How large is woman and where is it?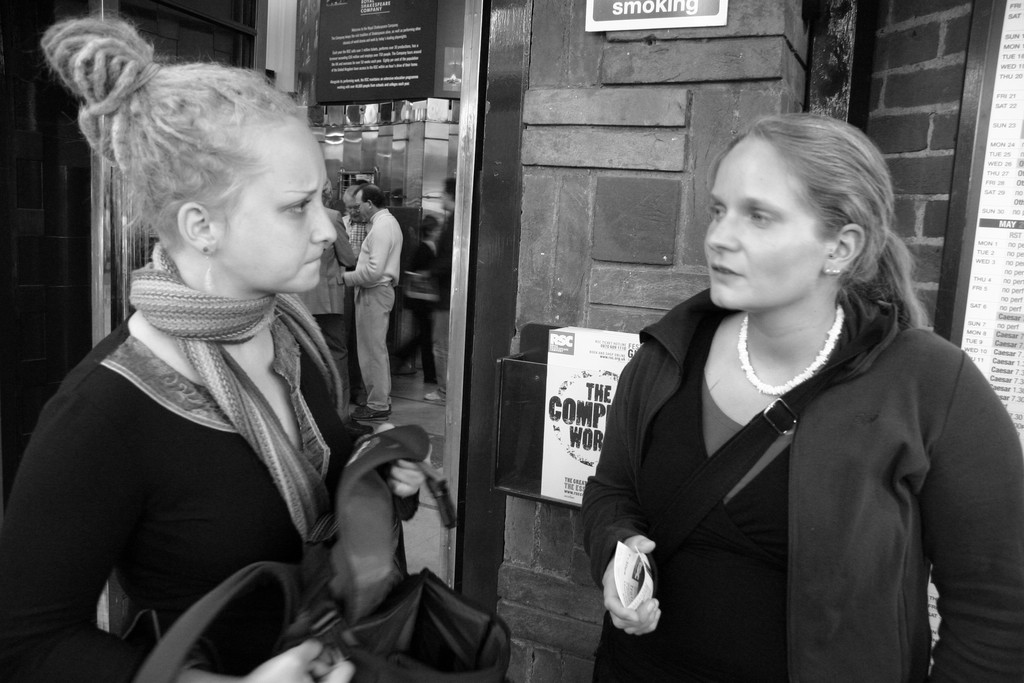
Bounding box: (558, 113, 1023, 682).
